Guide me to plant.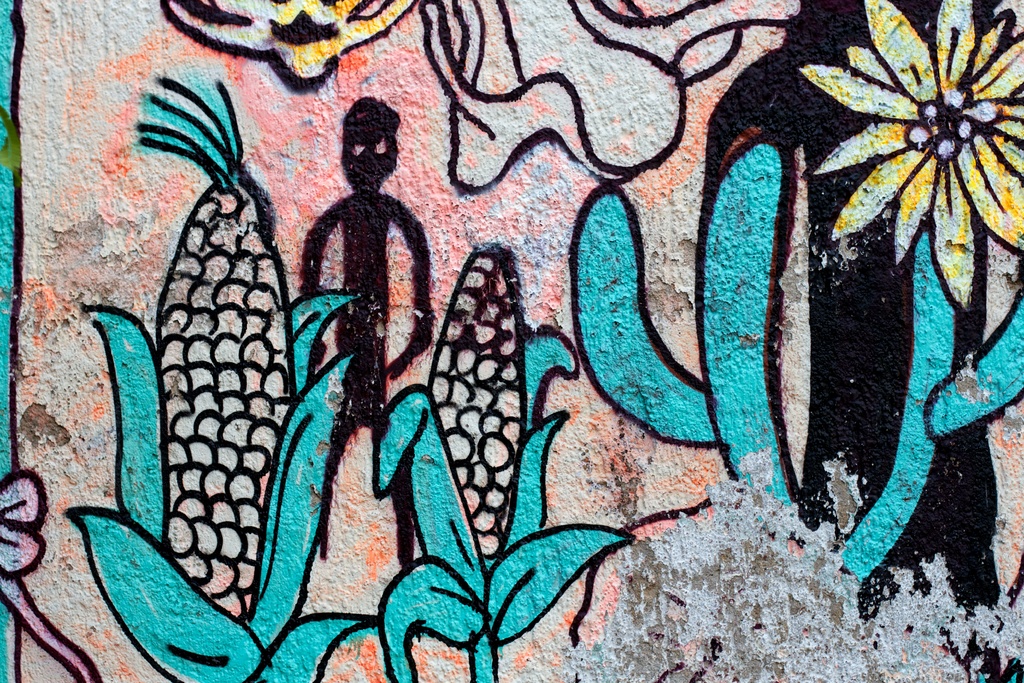
Guidance: region(575, 0, 1023, 580).
